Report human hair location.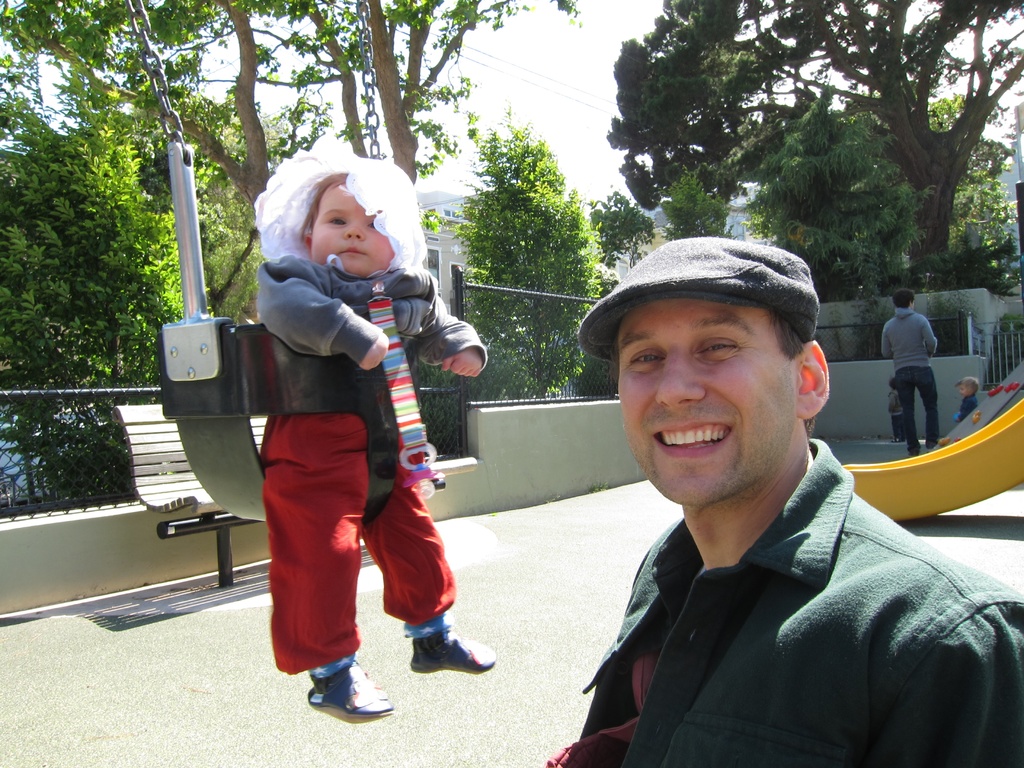
Report: x1=890, y1=289, x2=921, y2=308.
